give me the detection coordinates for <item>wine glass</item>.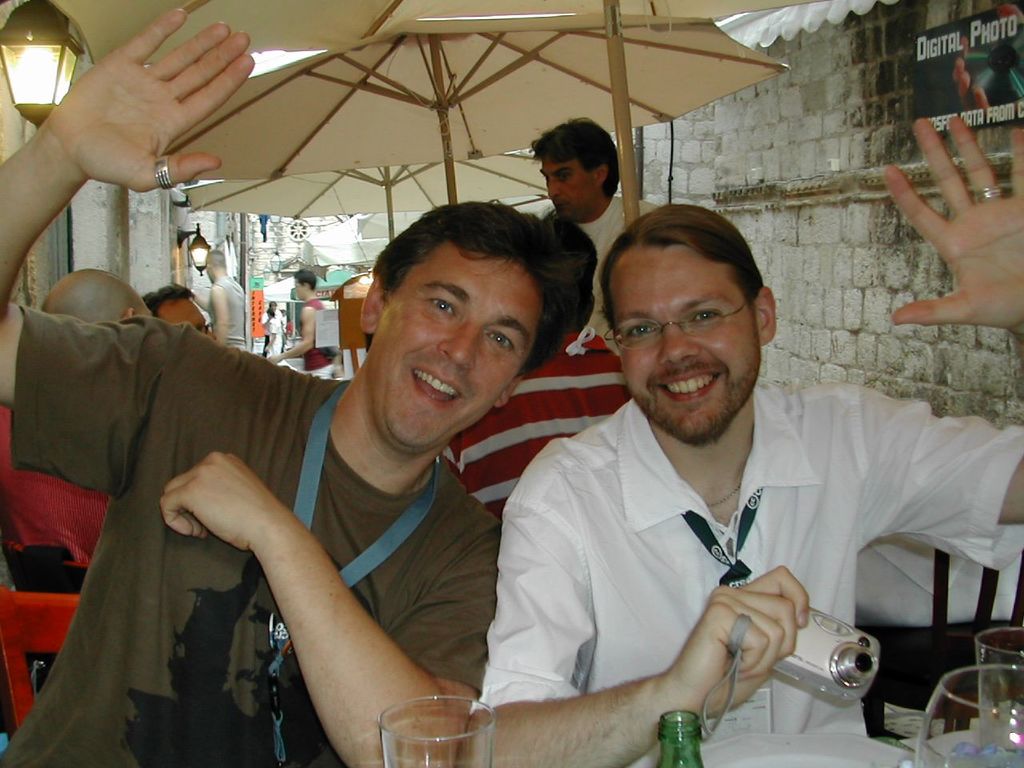
bbox=[974, 620, 1023, 767].
